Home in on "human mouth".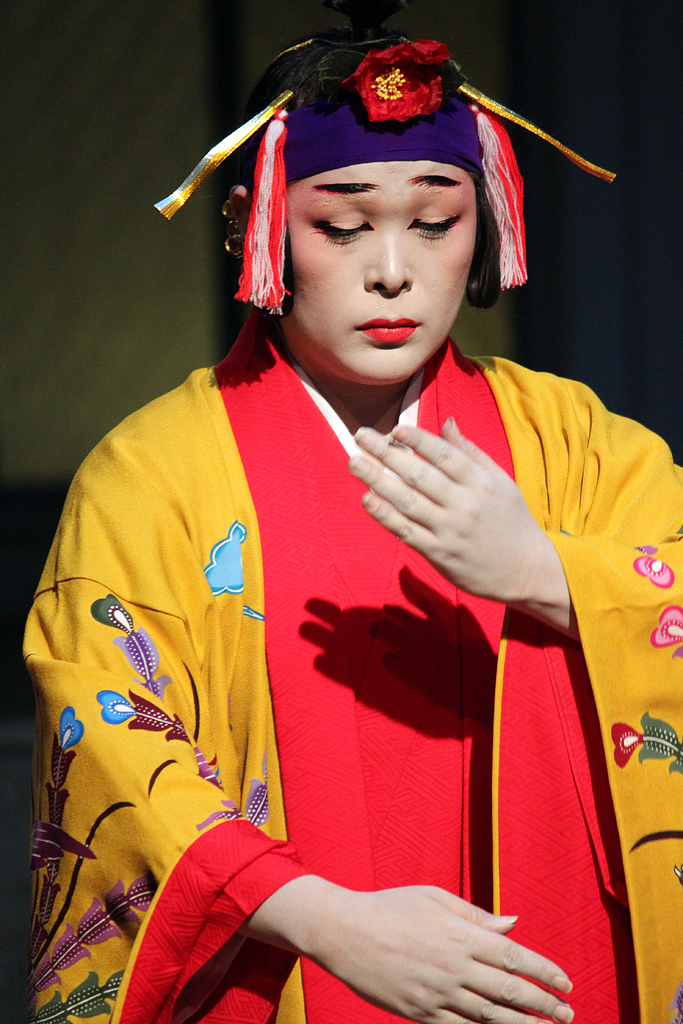
Homed in at pyautogui.locateOnScreen(359, 319, 421, 346).
